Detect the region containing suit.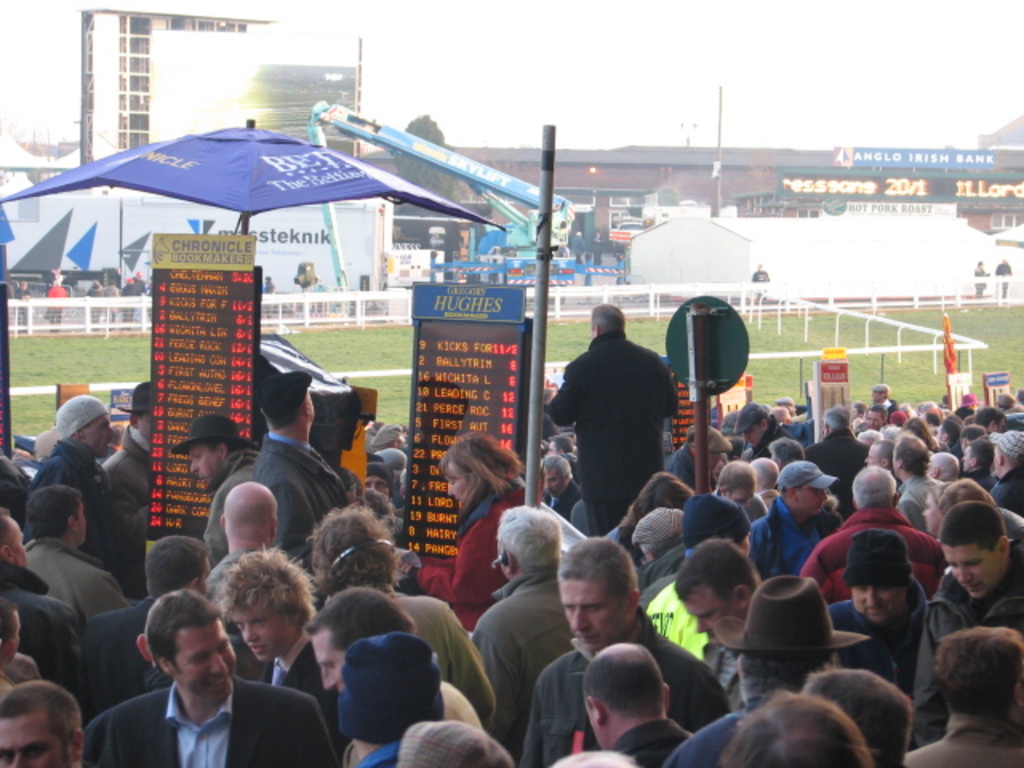
<box>82,594,158,733</box>.
